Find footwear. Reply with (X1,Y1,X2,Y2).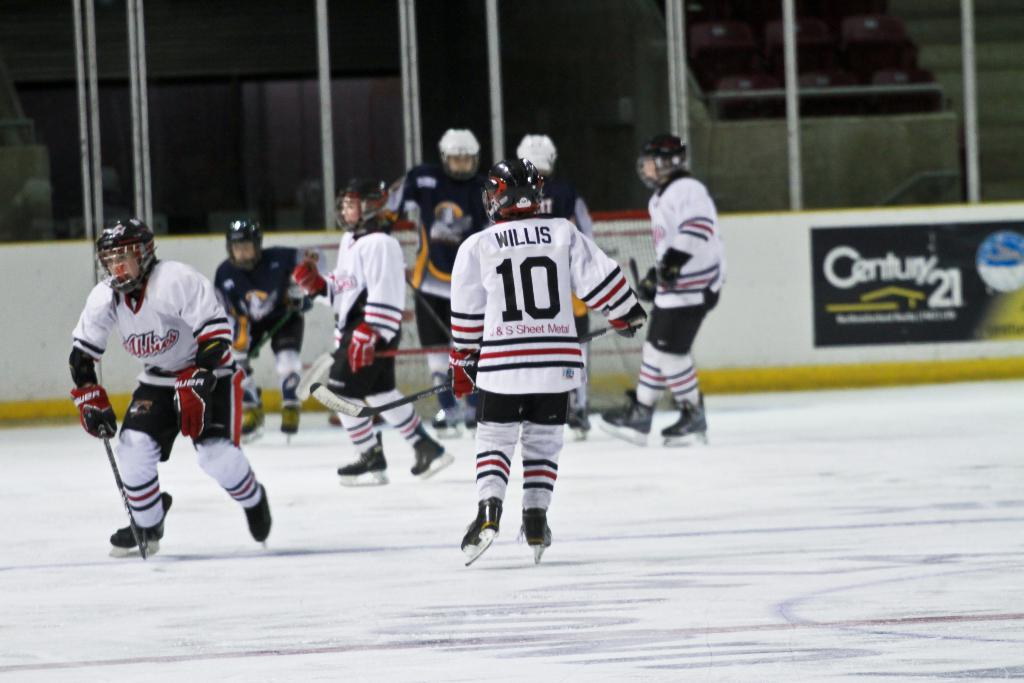
(407,431,453,477).
